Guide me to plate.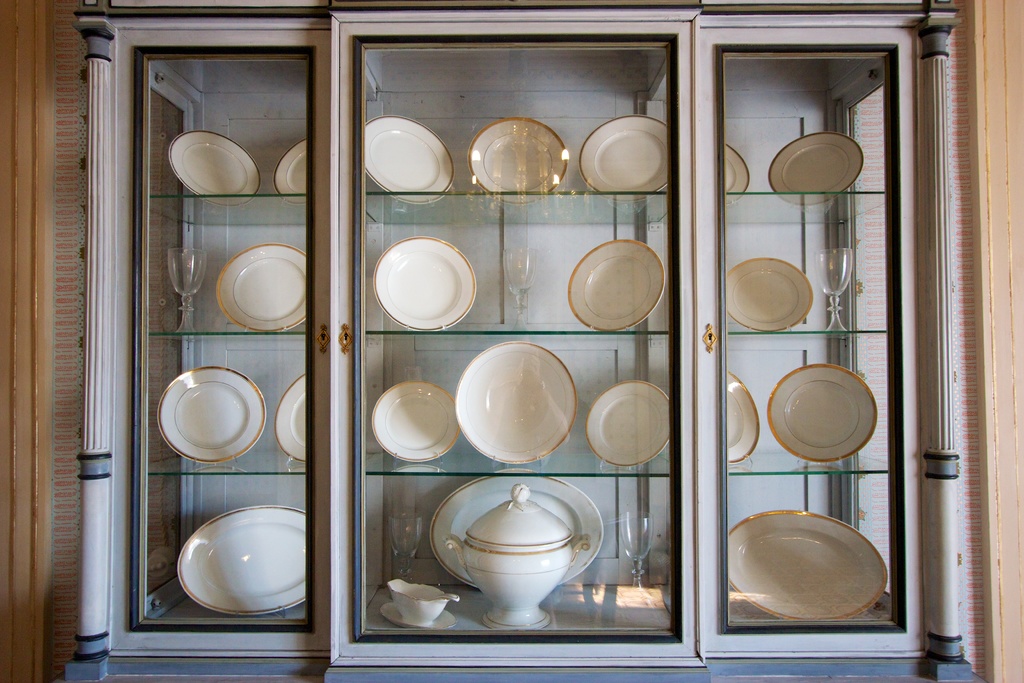
Guidance: bbox=(452, 342, 579, 468).
